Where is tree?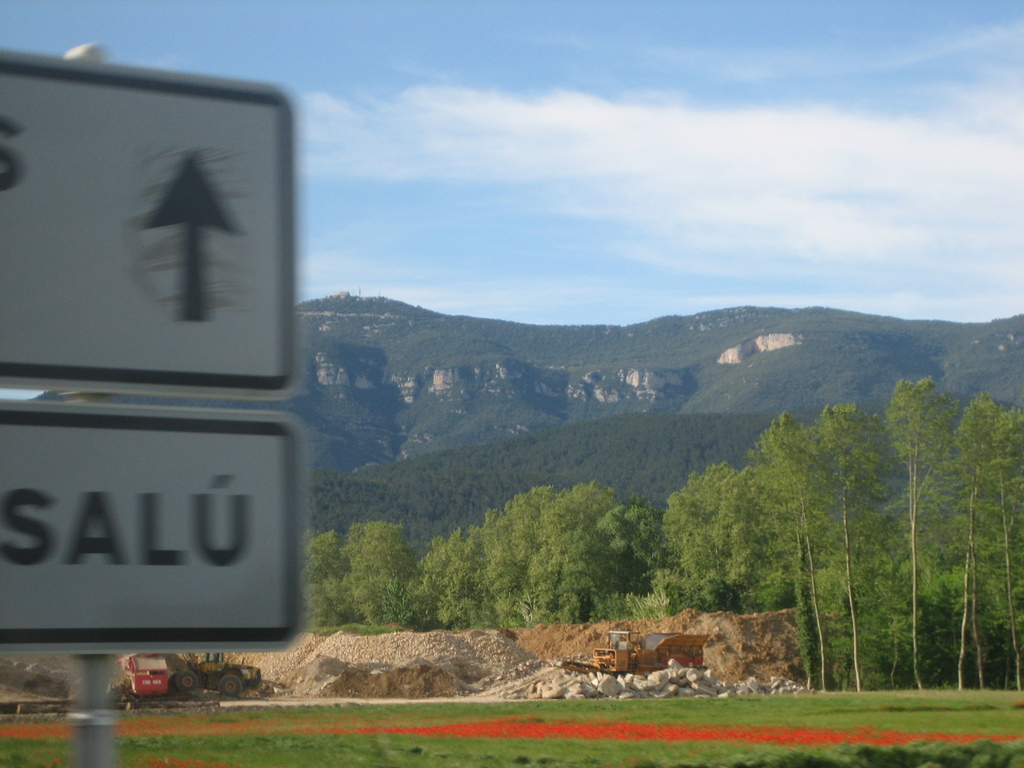
{"left": 975, "top": 401, "right": 1023, "bottom": 706}.
